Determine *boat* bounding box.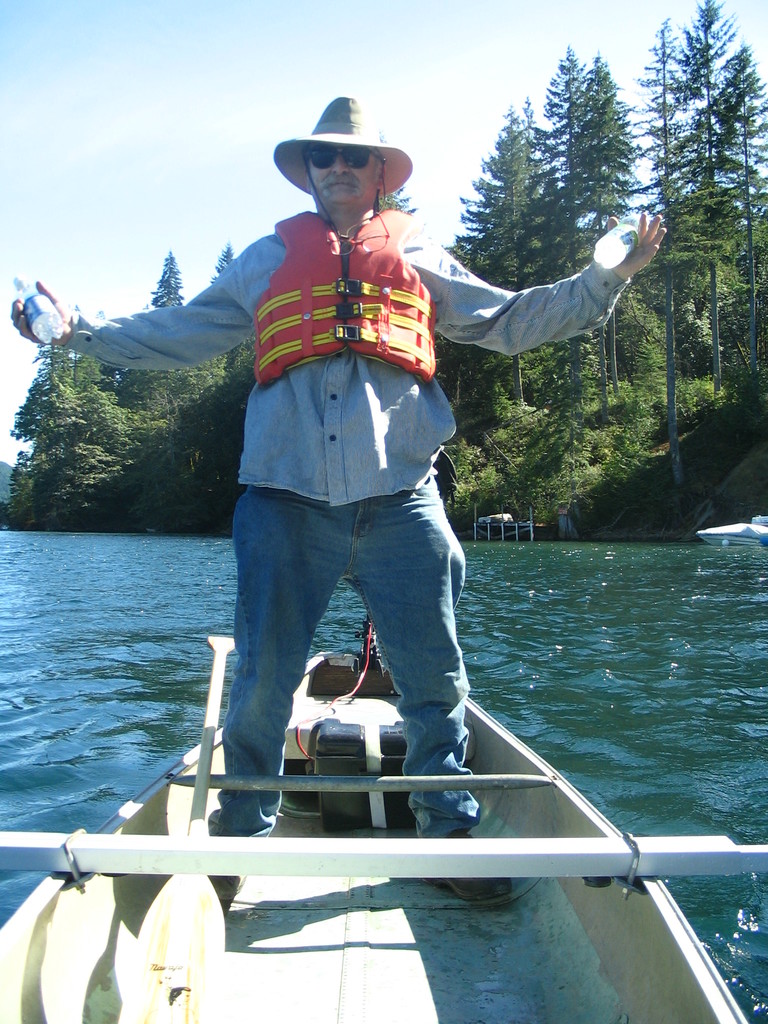
Determined: <box>0,640,767,1023</box>.
